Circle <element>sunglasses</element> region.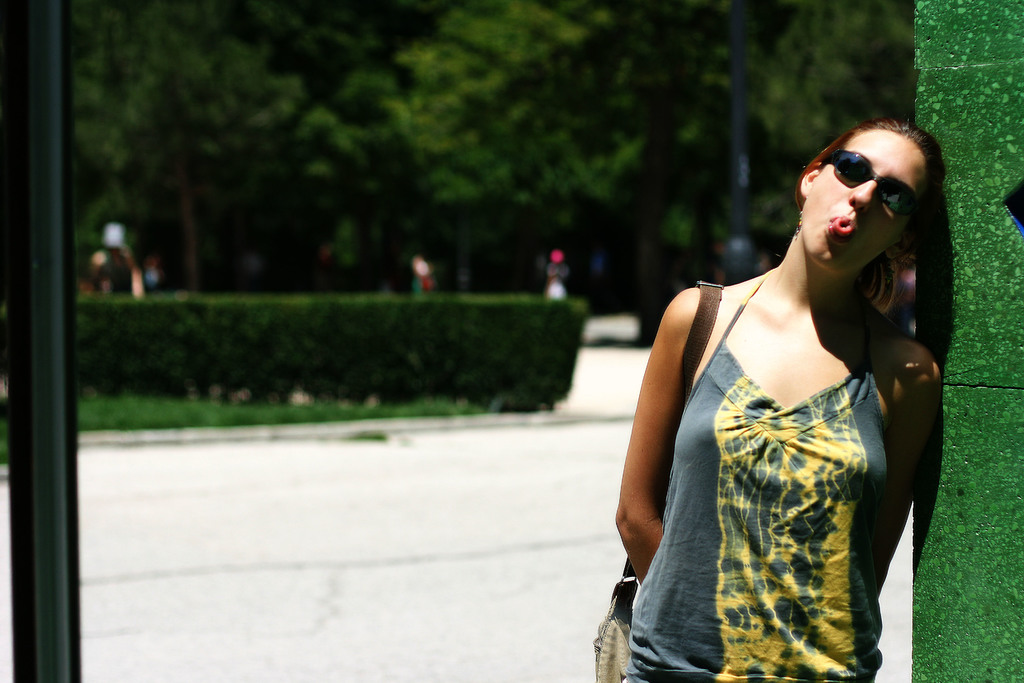
Region: rect(821, 145, 917, 216).
